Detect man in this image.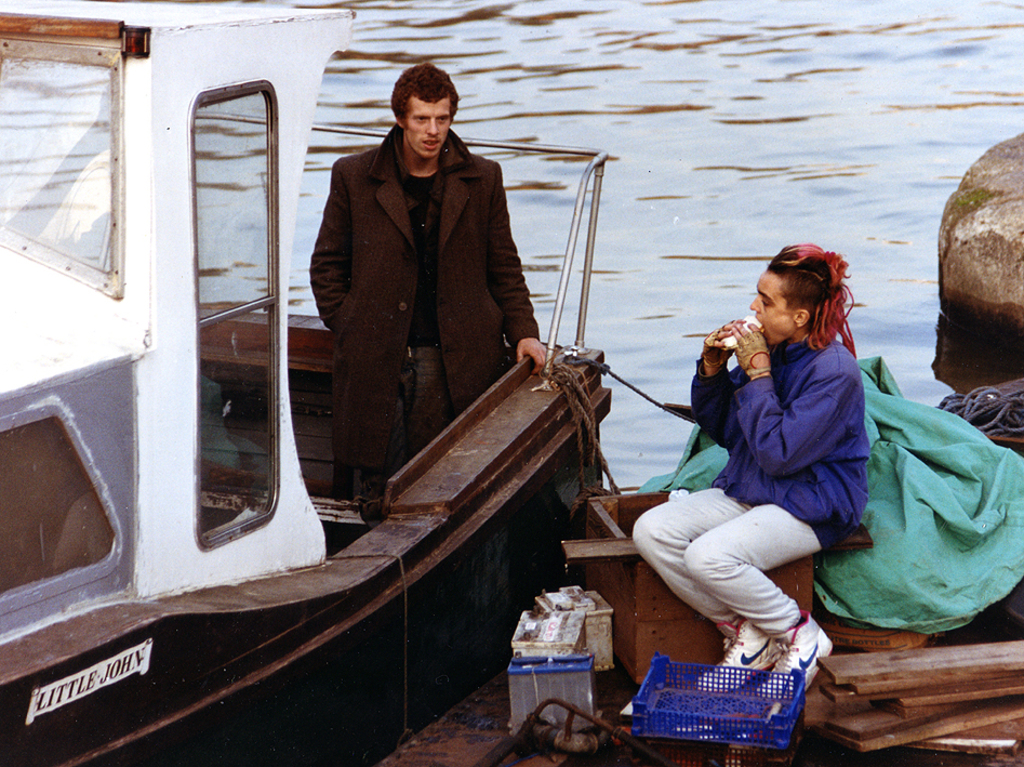
Detection: [left=643, top=240, right=872, bottom=698].
